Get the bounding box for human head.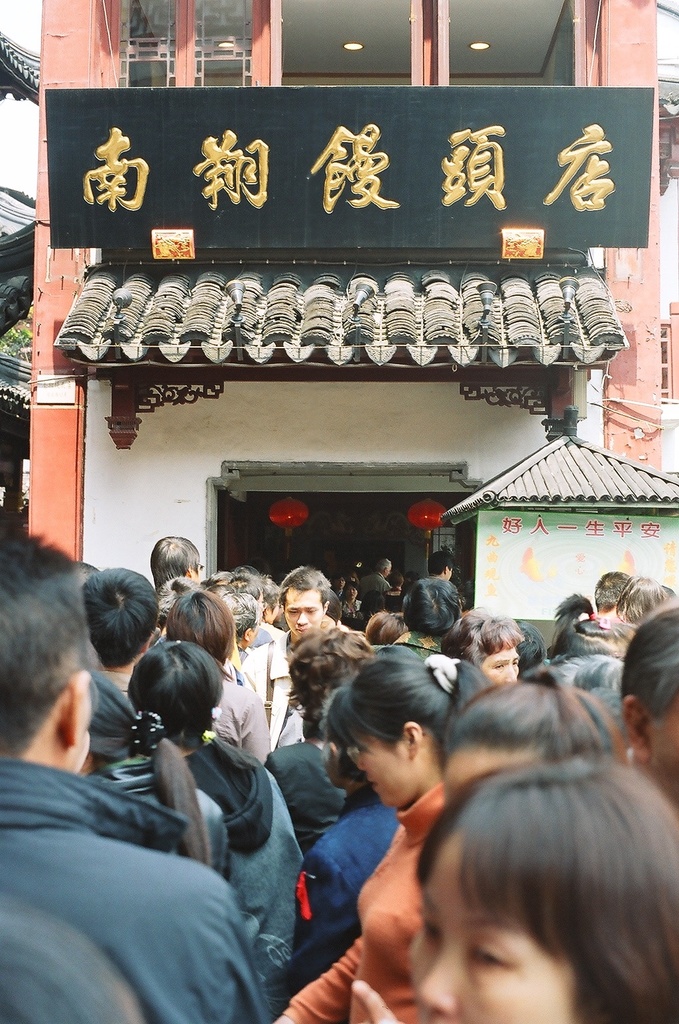
box(329, 665, 475, 824).
